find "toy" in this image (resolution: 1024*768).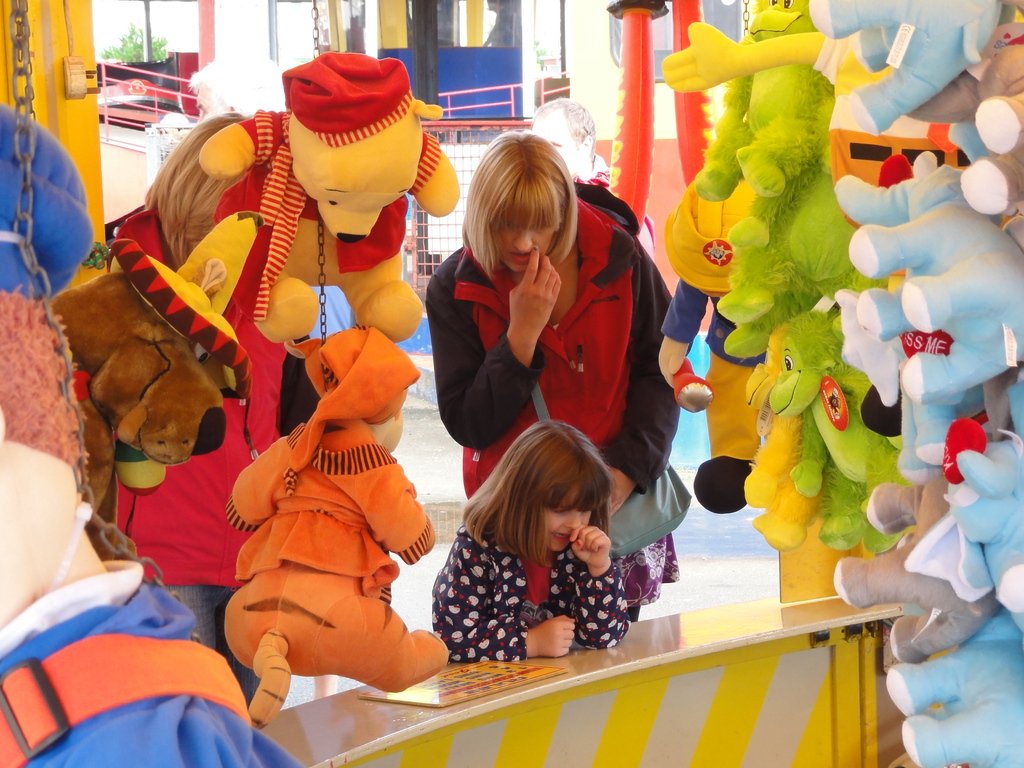
x1=222, y1=325, x2=450, y2=730.
